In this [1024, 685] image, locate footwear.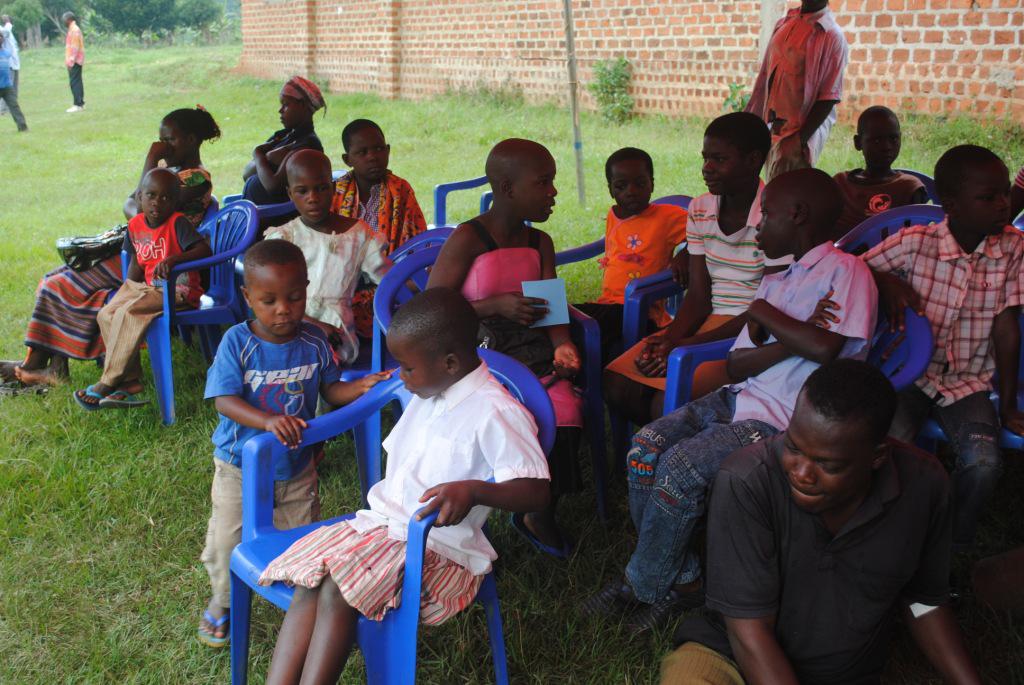
Bounding box: 98:383:153:410.
